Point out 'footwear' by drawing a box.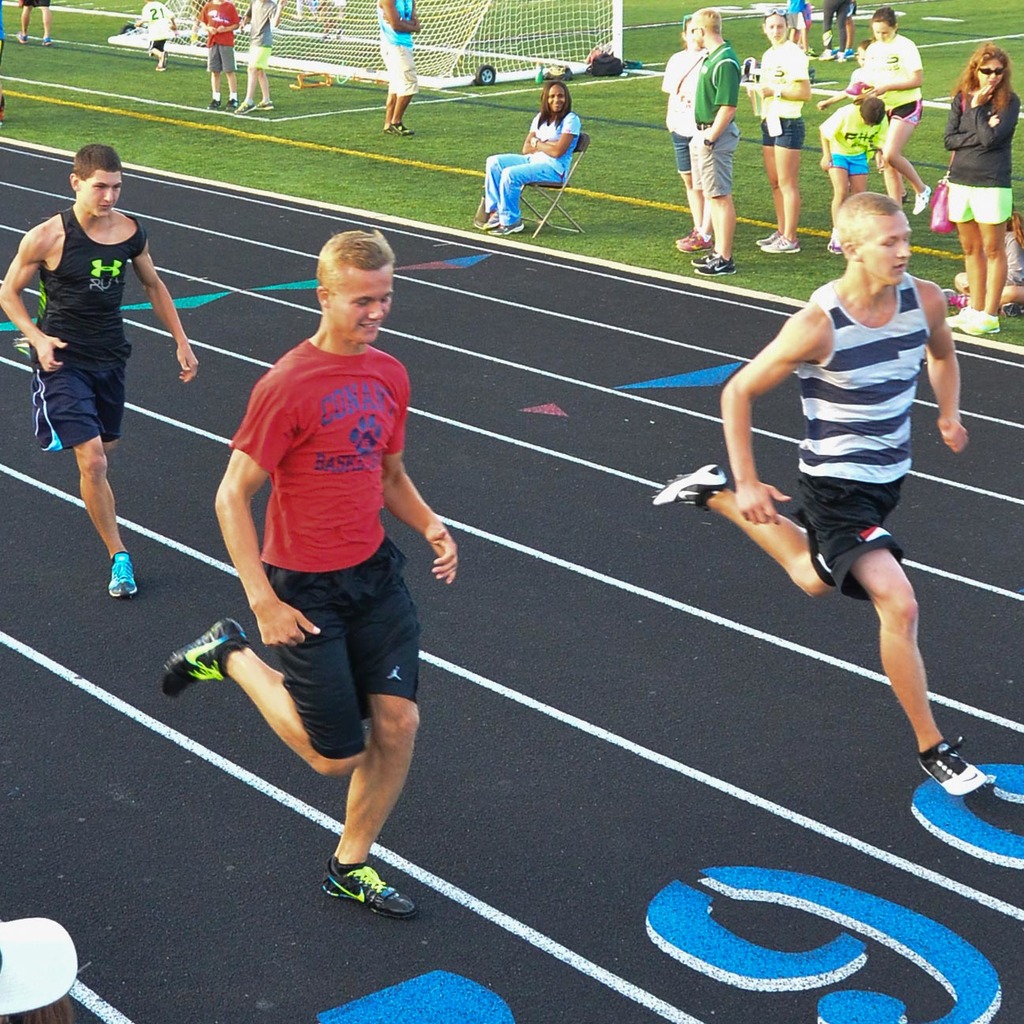
region(13, 30, 29, 44).
